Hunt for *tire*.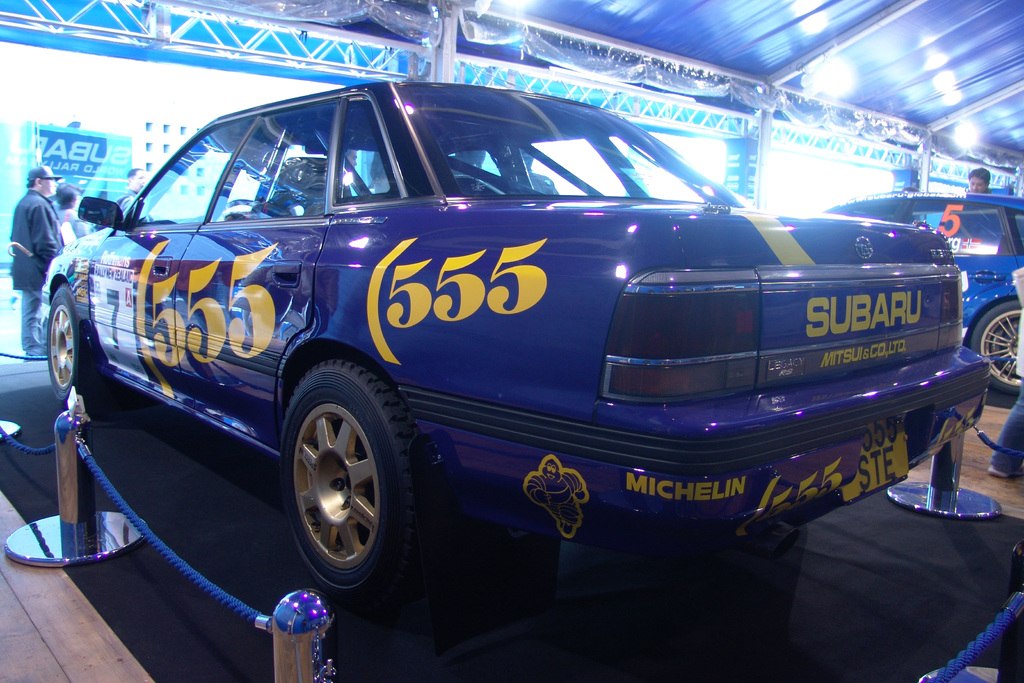
Hunted down at box=[271, 367, 403, 590].
